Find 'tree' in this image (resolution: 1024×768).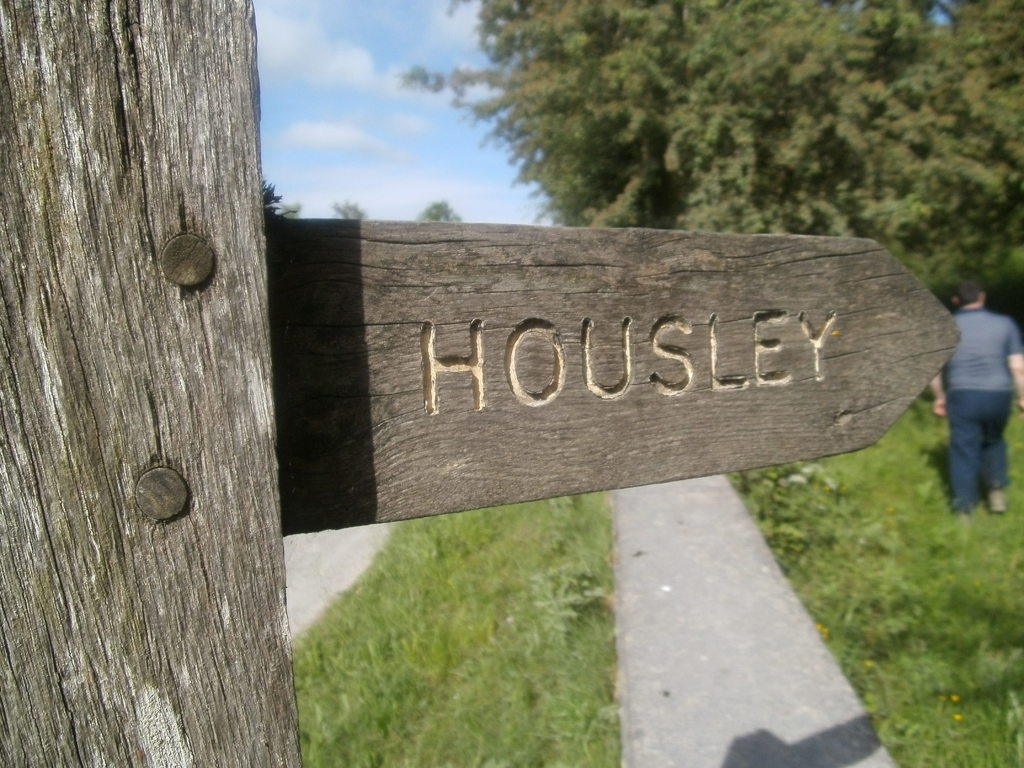
<region>387, 0, 1023, 340</region>.
